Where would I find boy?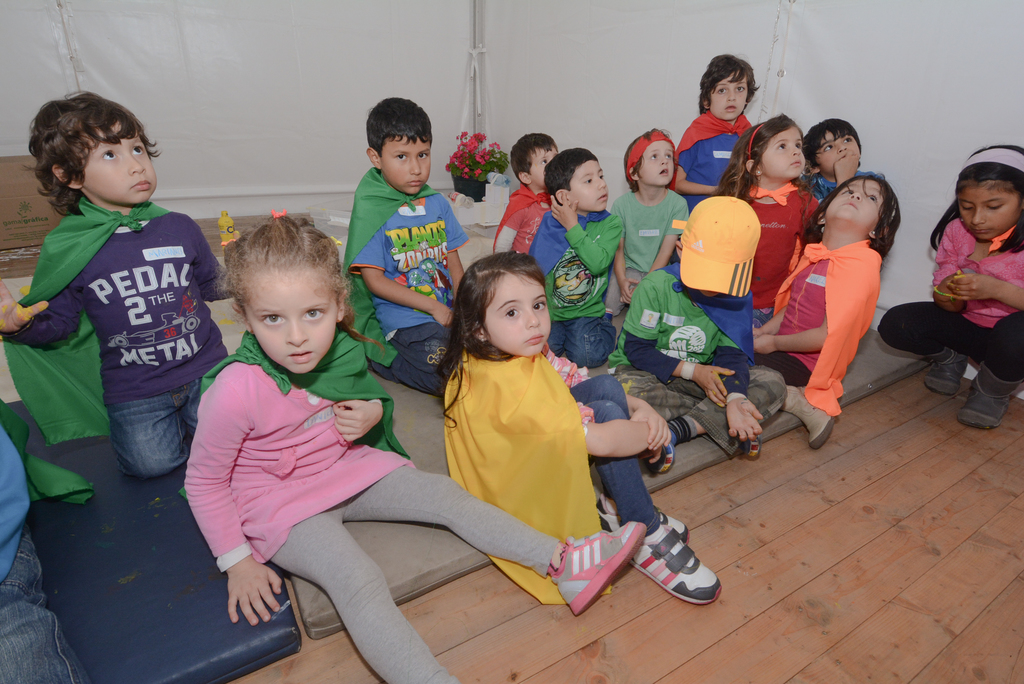
At l=1, t=93, r=236, b=479.
